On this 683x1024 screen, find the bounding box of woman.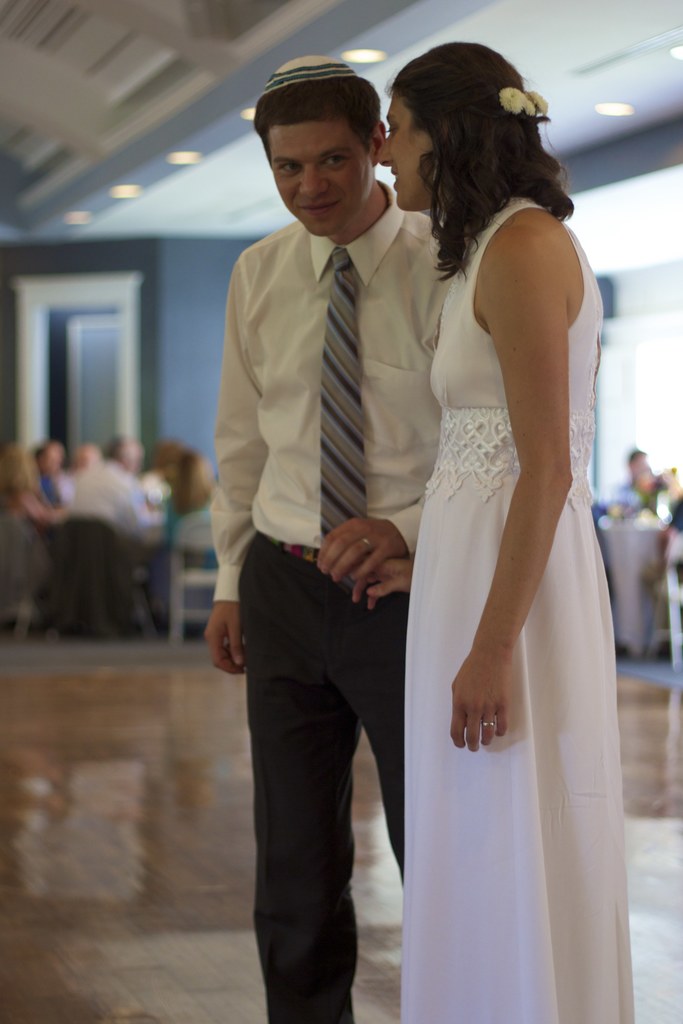
Bounding box: bbox=[340, 33, 639, 1023].
